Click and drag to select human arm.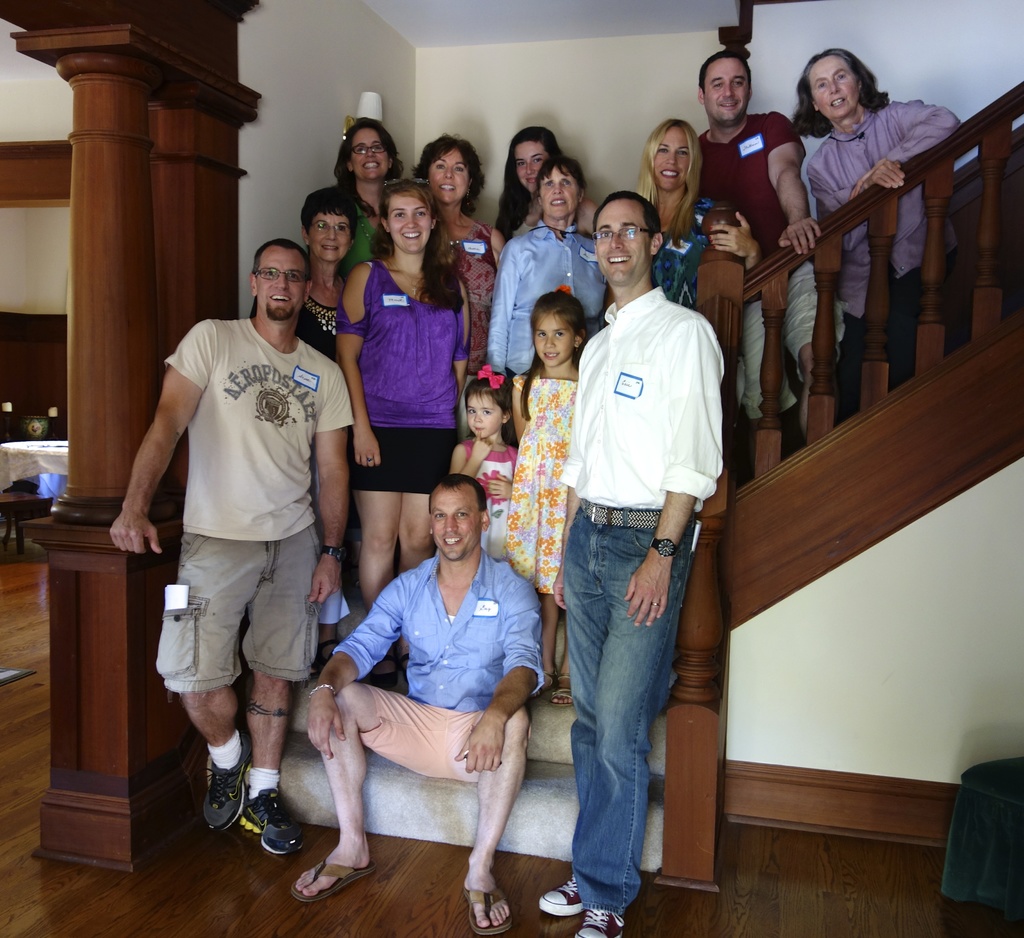
Selection: {"left": 856, "top": 92, "right": 965, "bottom": 199}.
